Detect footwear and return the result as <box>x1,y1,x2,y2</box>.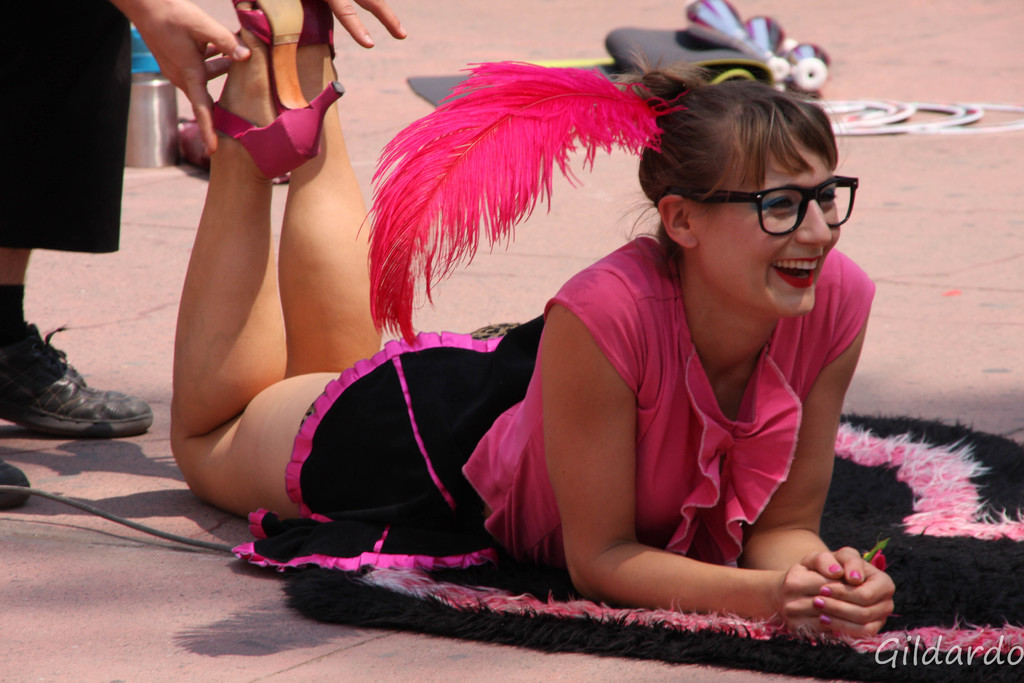
<box>210,0,345,178</box>.
